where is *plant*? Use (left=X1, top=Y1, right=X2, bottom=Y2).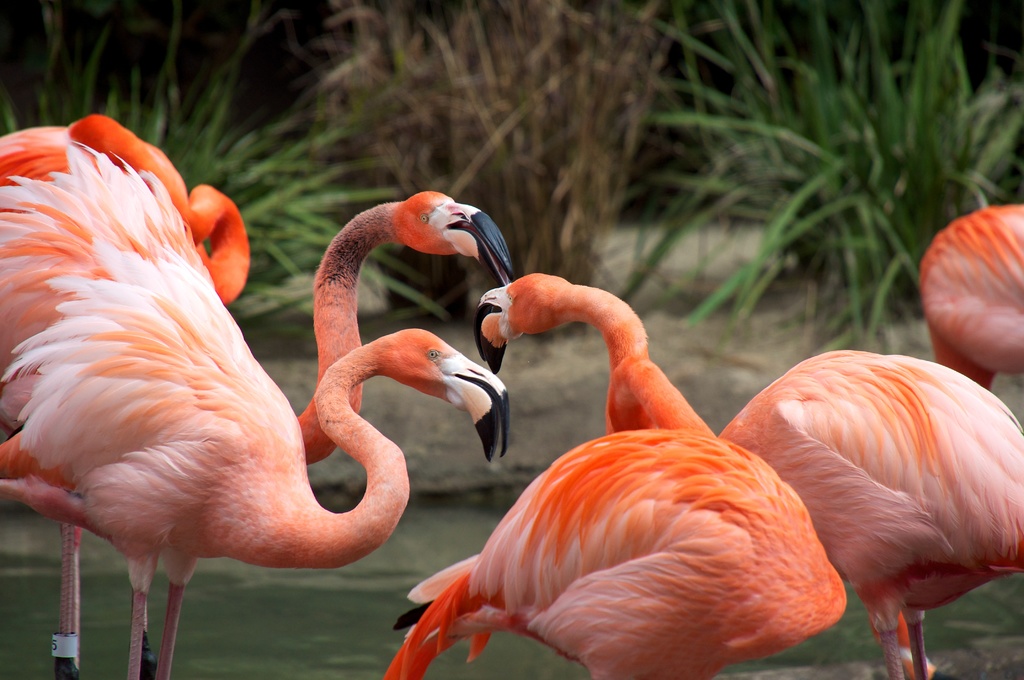
(left=604, top=54, right=1016, bottom=352).
